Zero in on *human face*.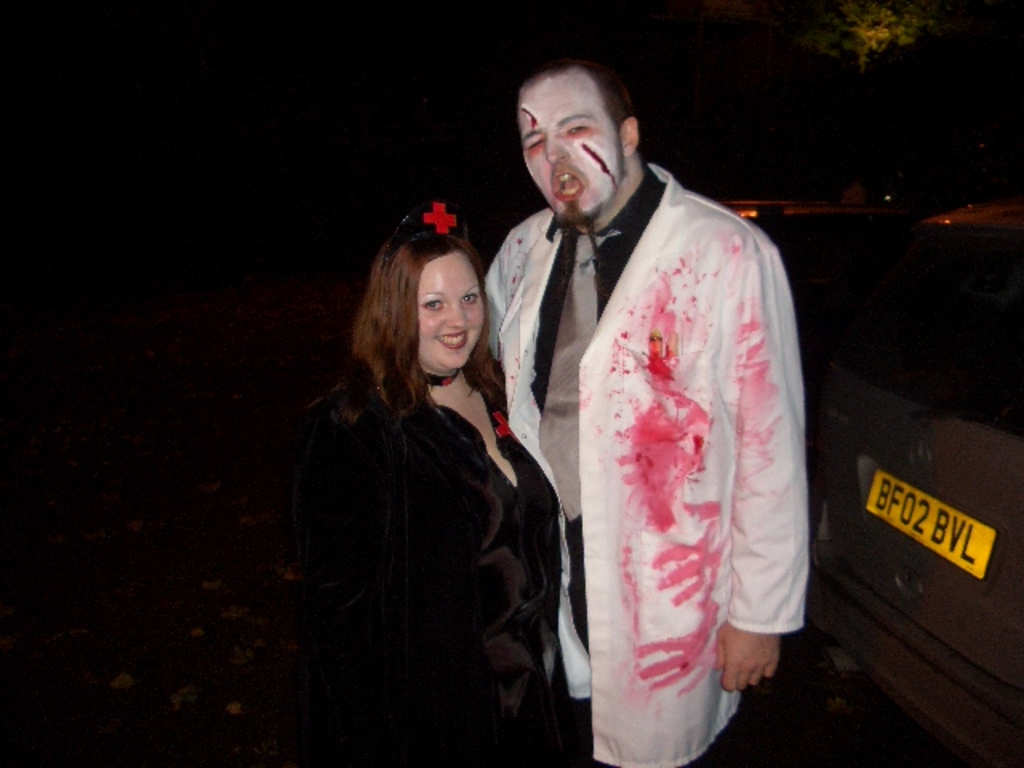
Zeroed in: locate(517, 69, 622, 224).
